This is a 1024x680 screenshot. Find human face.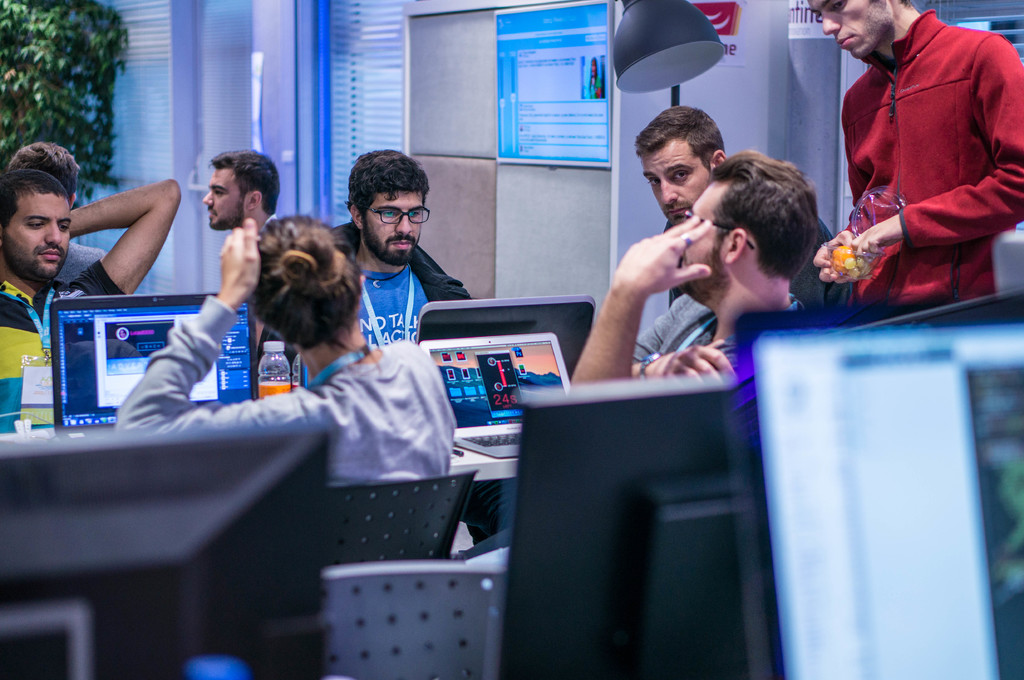
Bounding box: 678 183 723 290.
